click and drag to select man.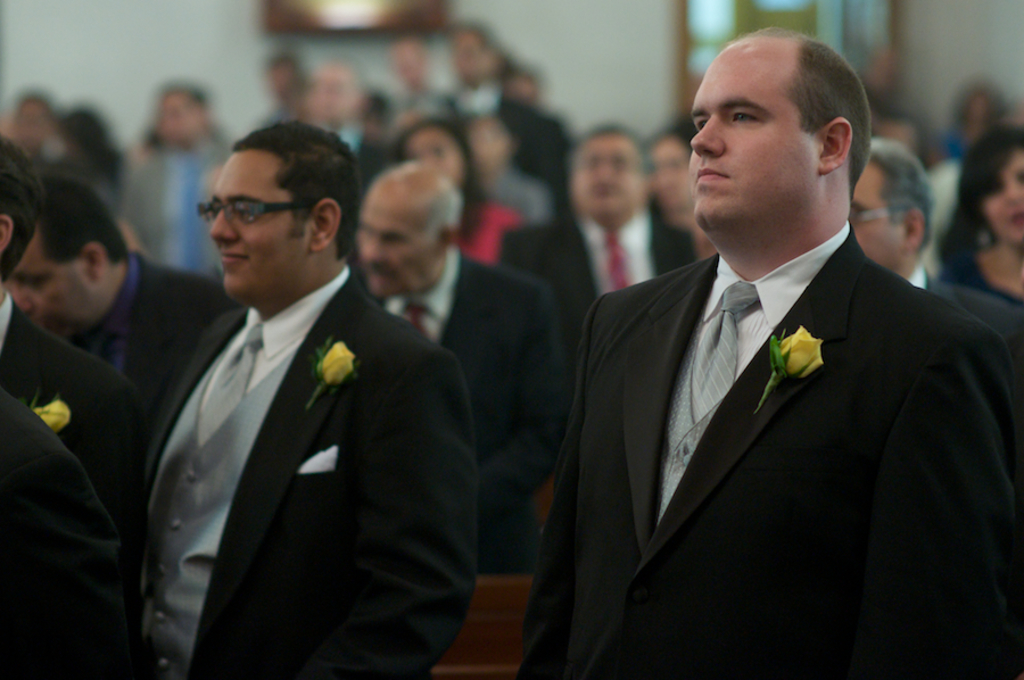
Selection: bbox=[2, 172, 247, 407].
